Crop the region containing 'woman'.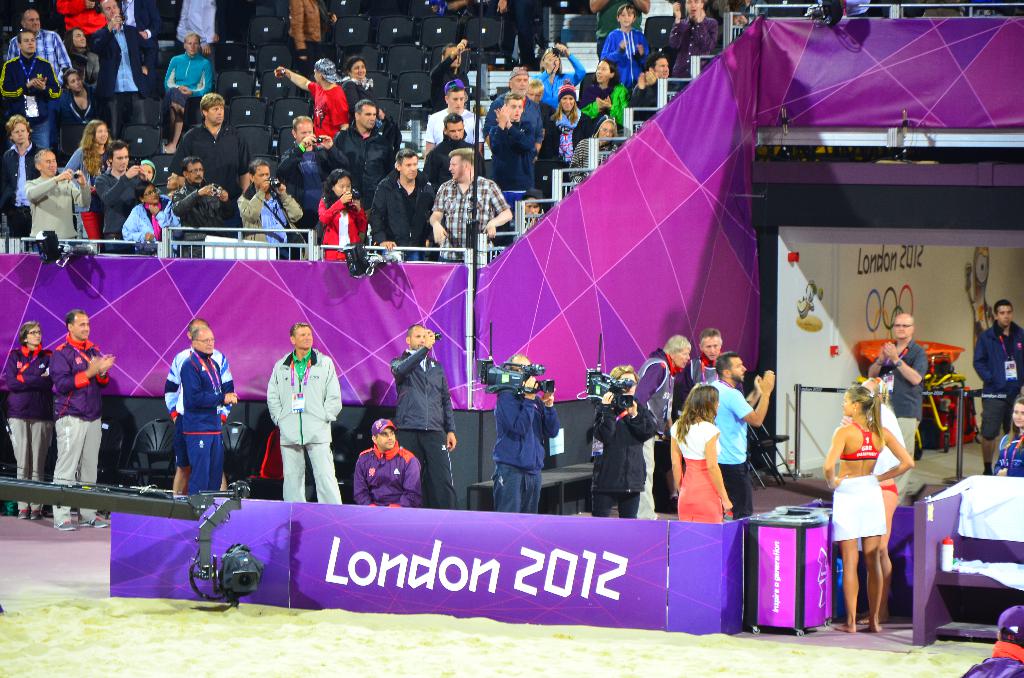
Crop region: {"left": 527, "top": 44, "right": 589, "bottom": 111}.
